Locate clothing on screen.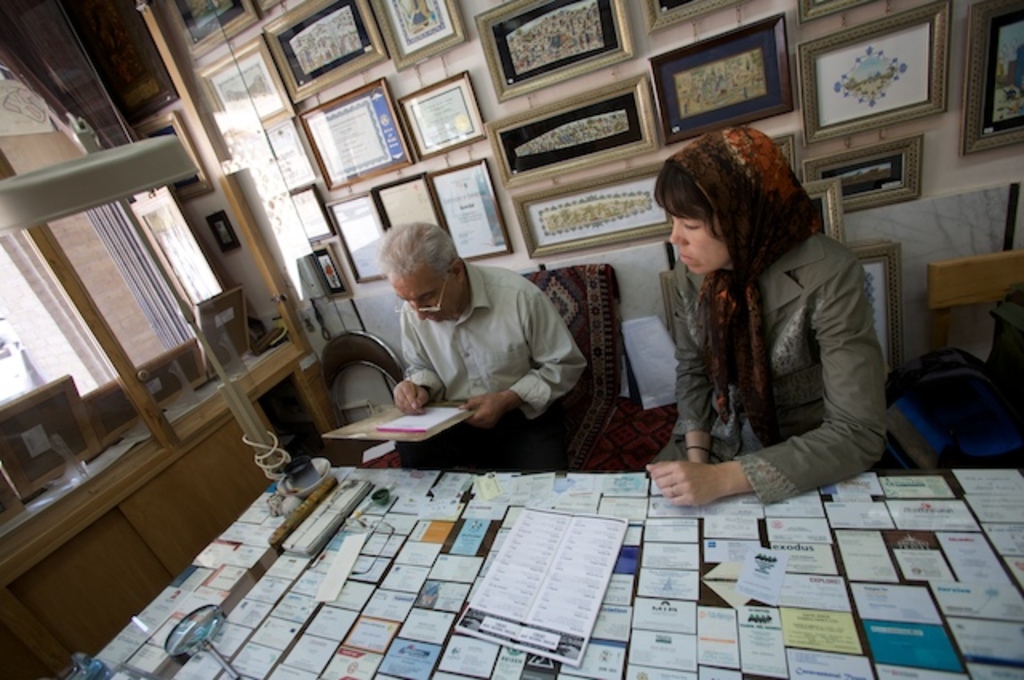
On screen at [left=670, top=229, right=891, bottom=509].
